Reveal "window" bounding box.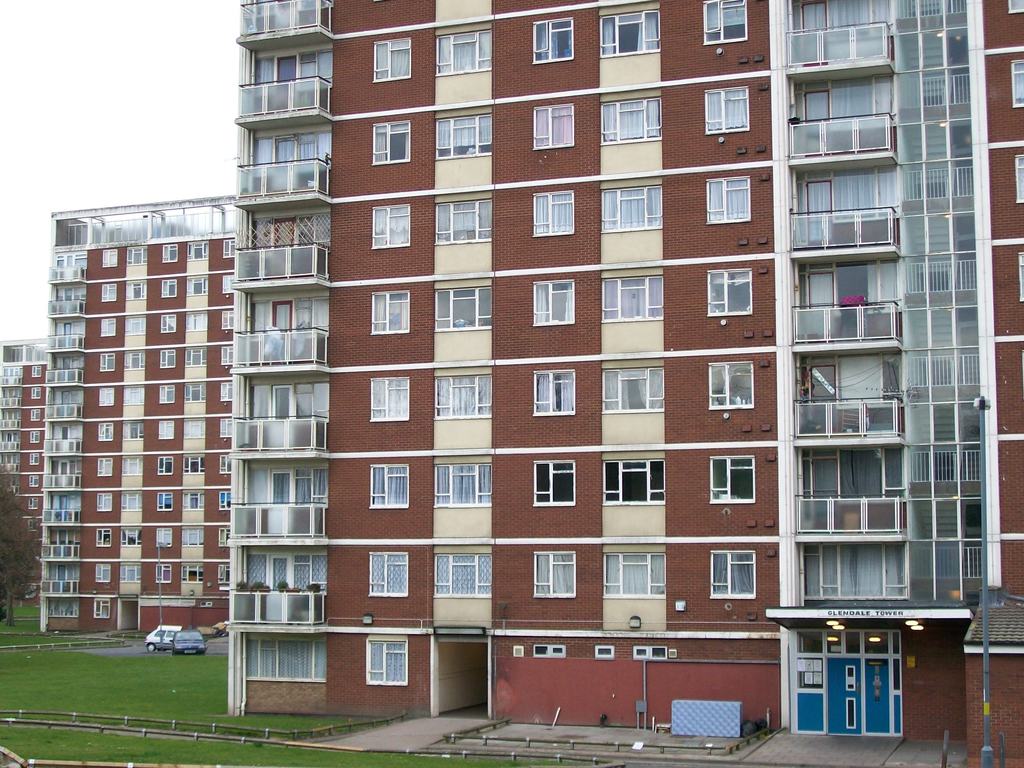
Revealed: (x1=533, y1=459, x2=578, y2=508).
